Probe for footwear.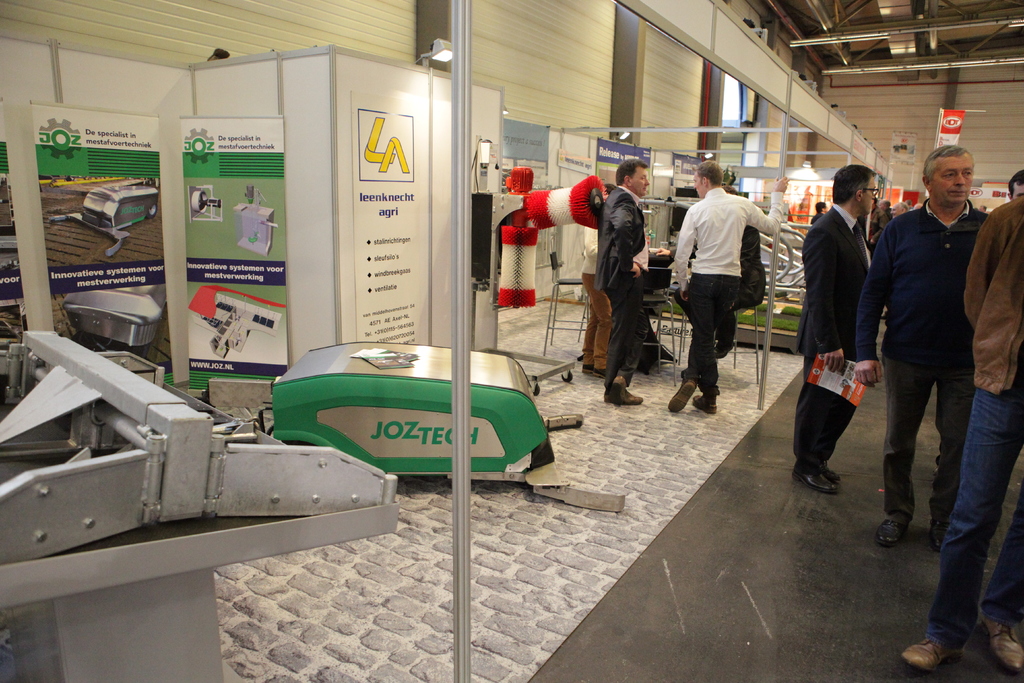
Probe result: 904 632 973 668.
